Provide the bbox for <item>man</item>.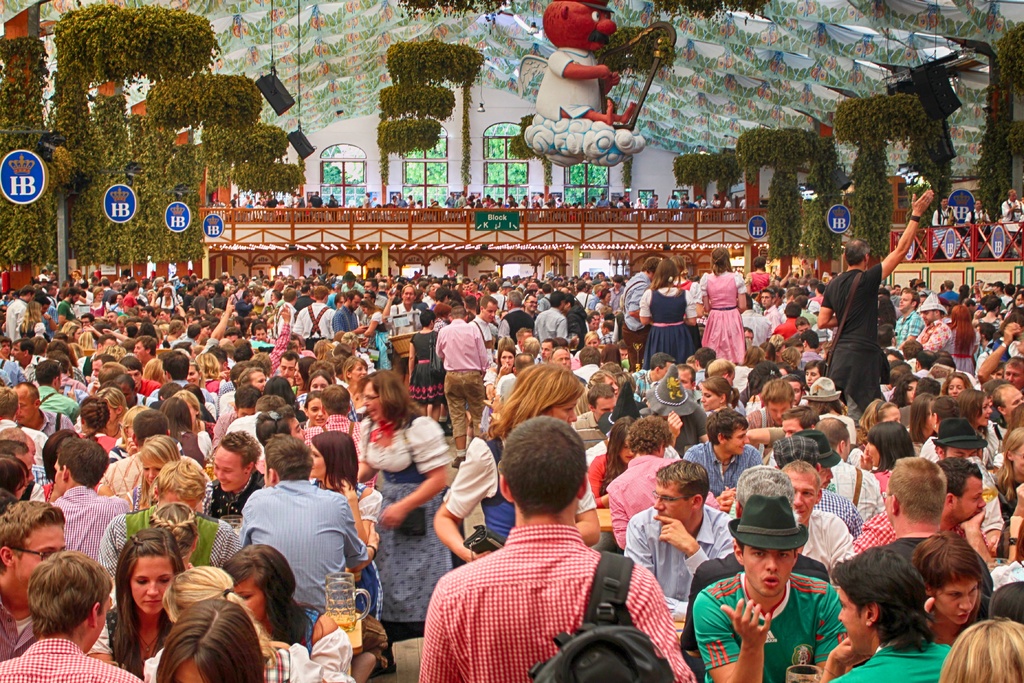
locate(934, 416, 1002, 559).
